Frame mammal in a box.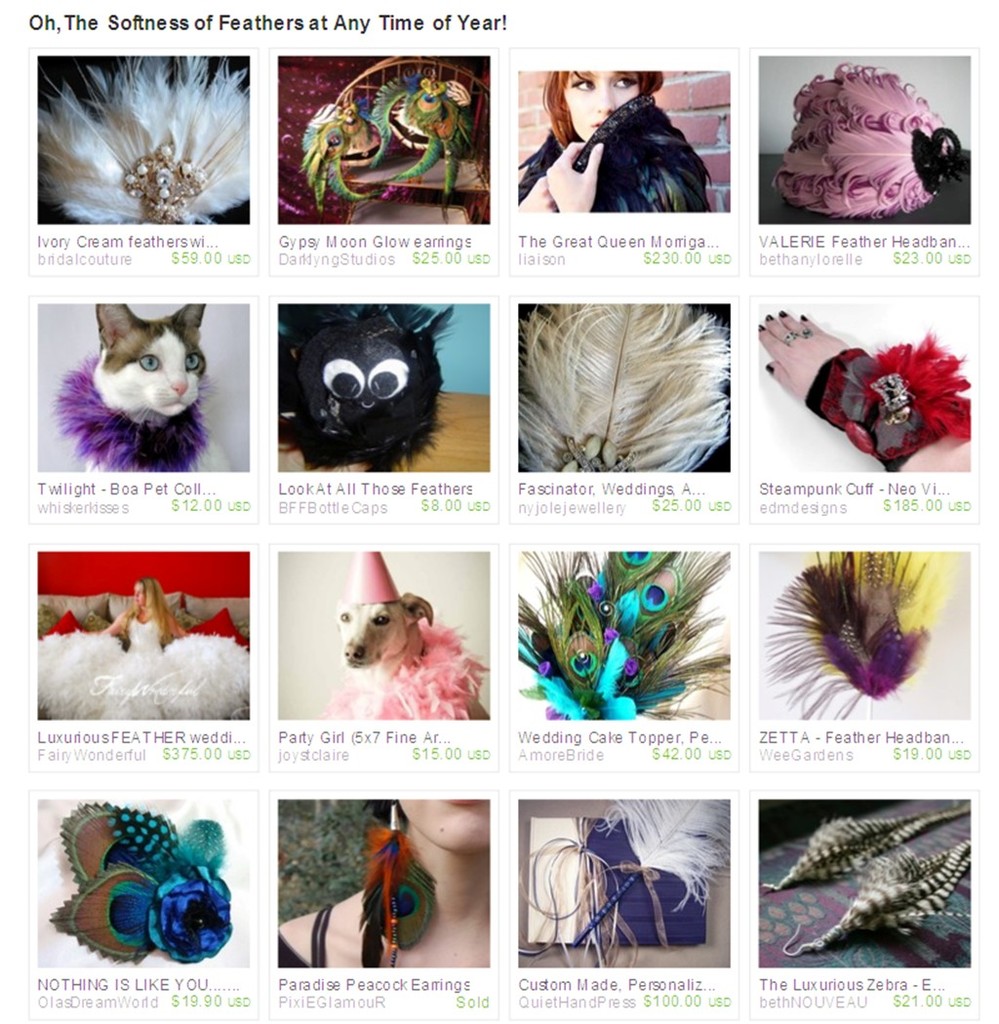
bbox(753, 315, 966, 476).
